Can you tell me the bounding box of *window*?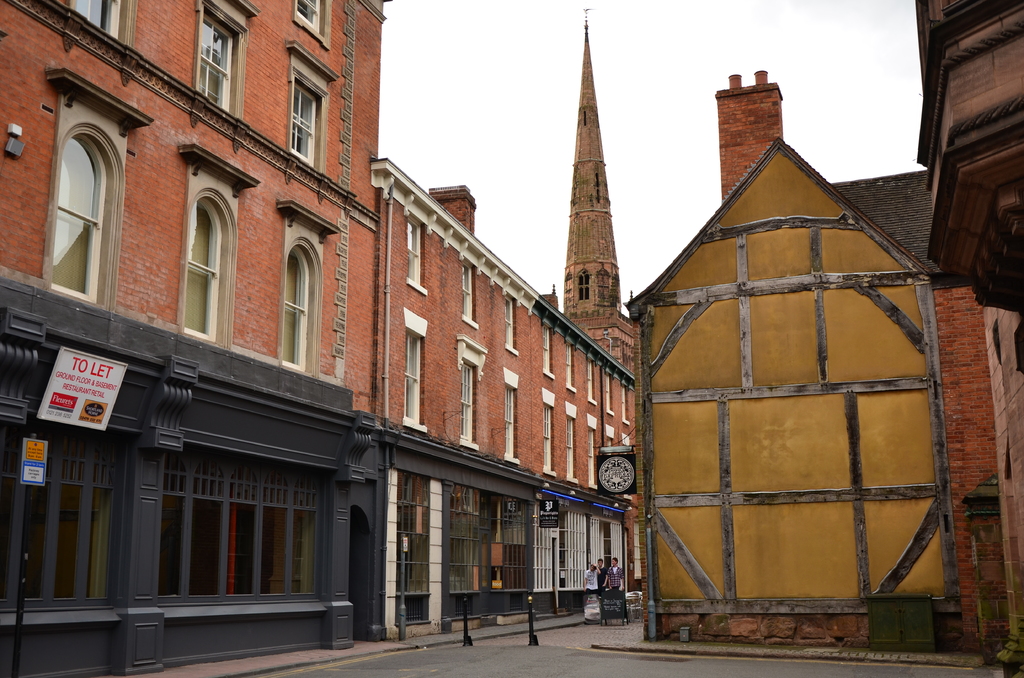
<bbox>292, 0, 332, 52</bbox>.
